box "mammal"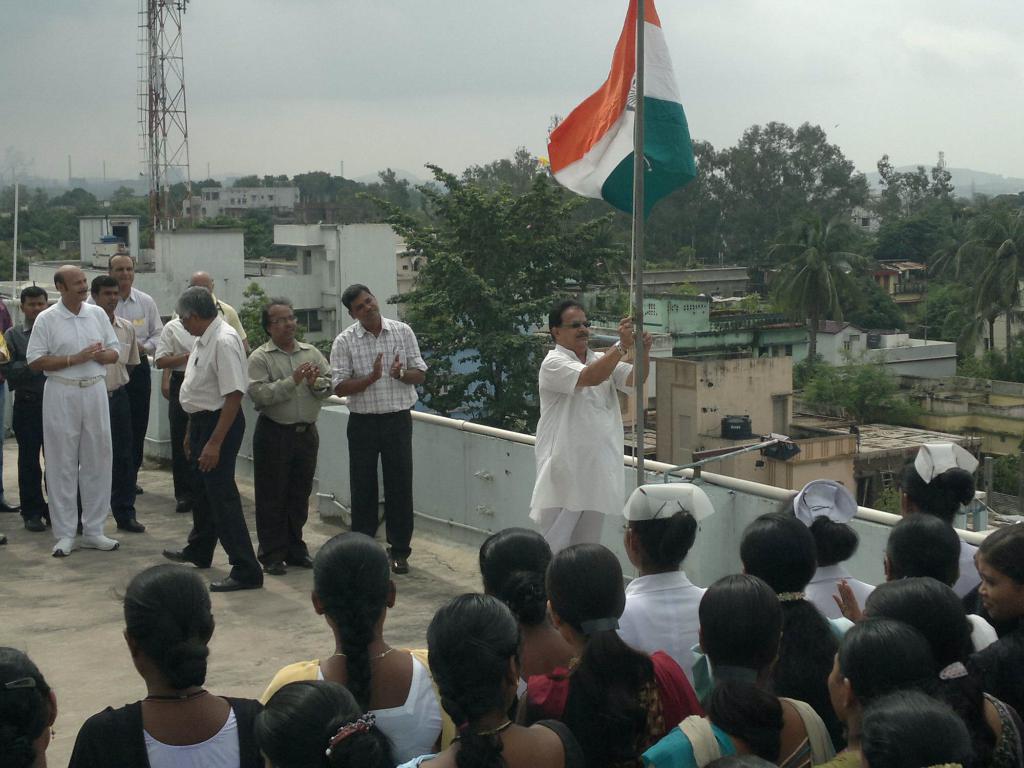
(26, 260, 120, 558)
